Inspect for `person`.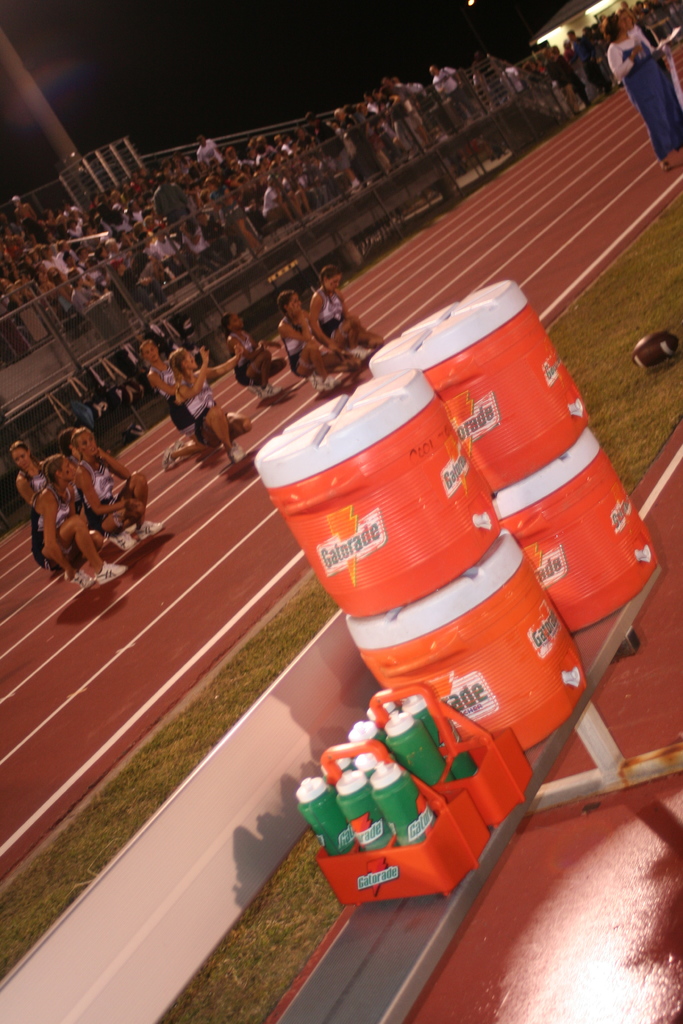
Inspection: <region>285, 293, 362, 393</region>.
